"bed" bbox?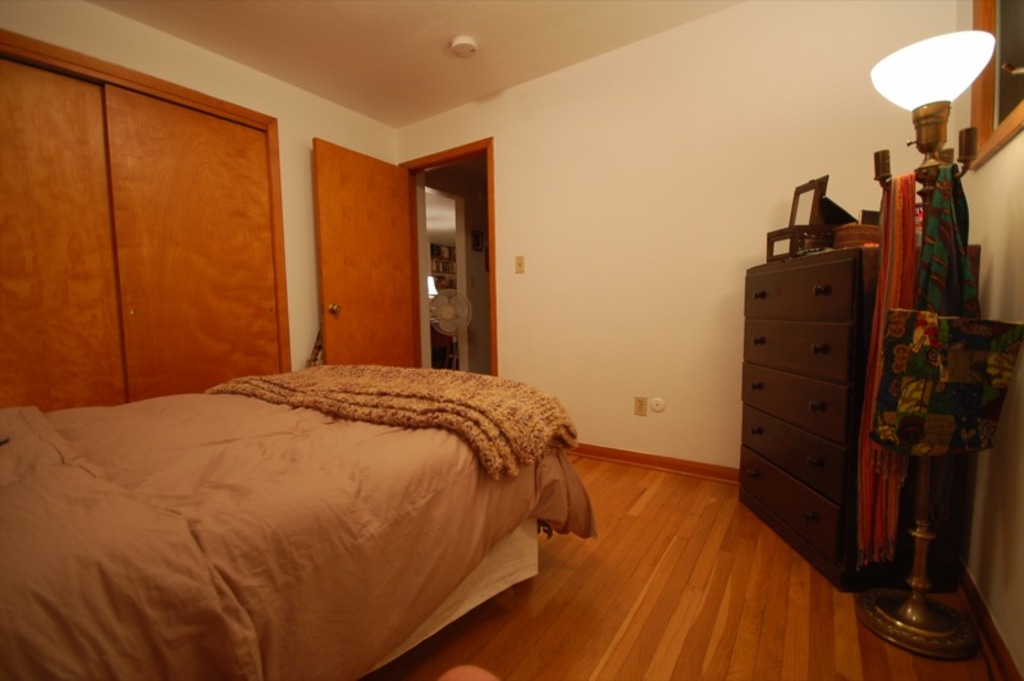
(0, 349, 605, 680)
